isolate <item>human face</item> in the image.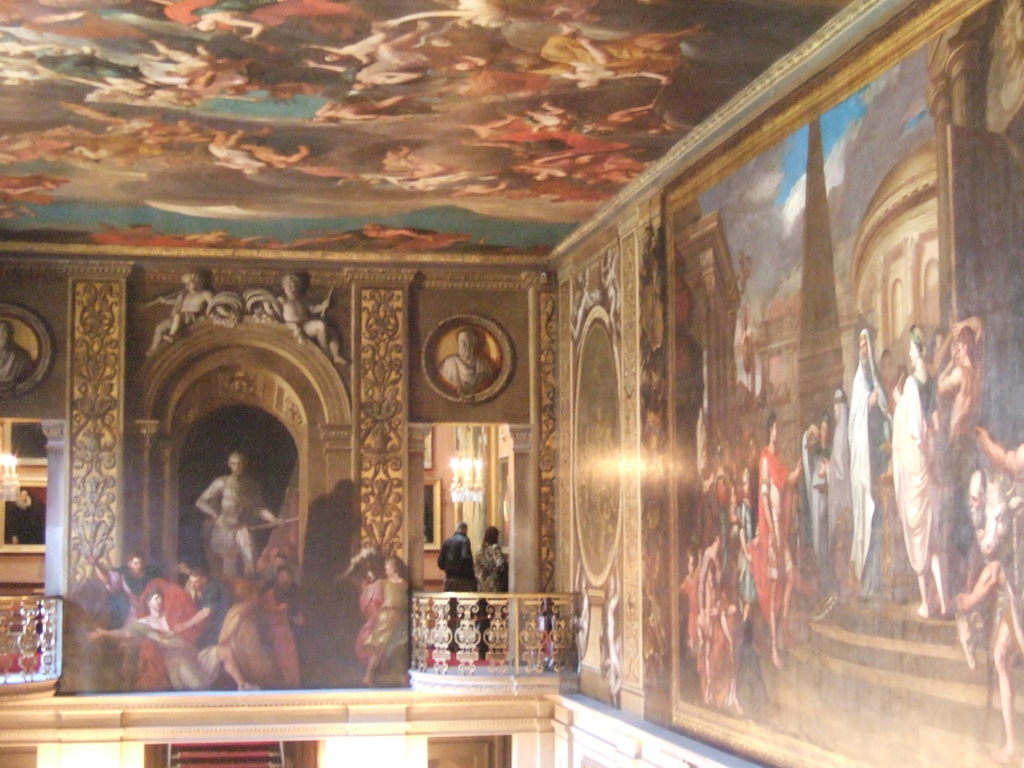
Isolated region: crop(189, 575, 206, 593).
